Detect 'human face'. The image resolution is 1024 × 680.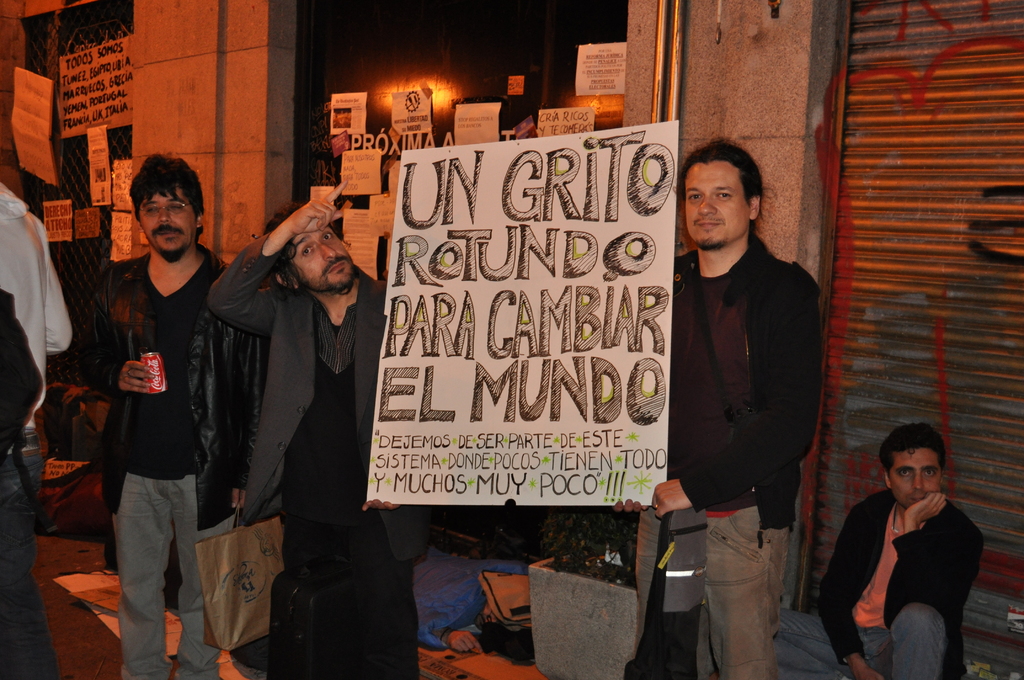
bbox=[688, 163, 755, 245].
